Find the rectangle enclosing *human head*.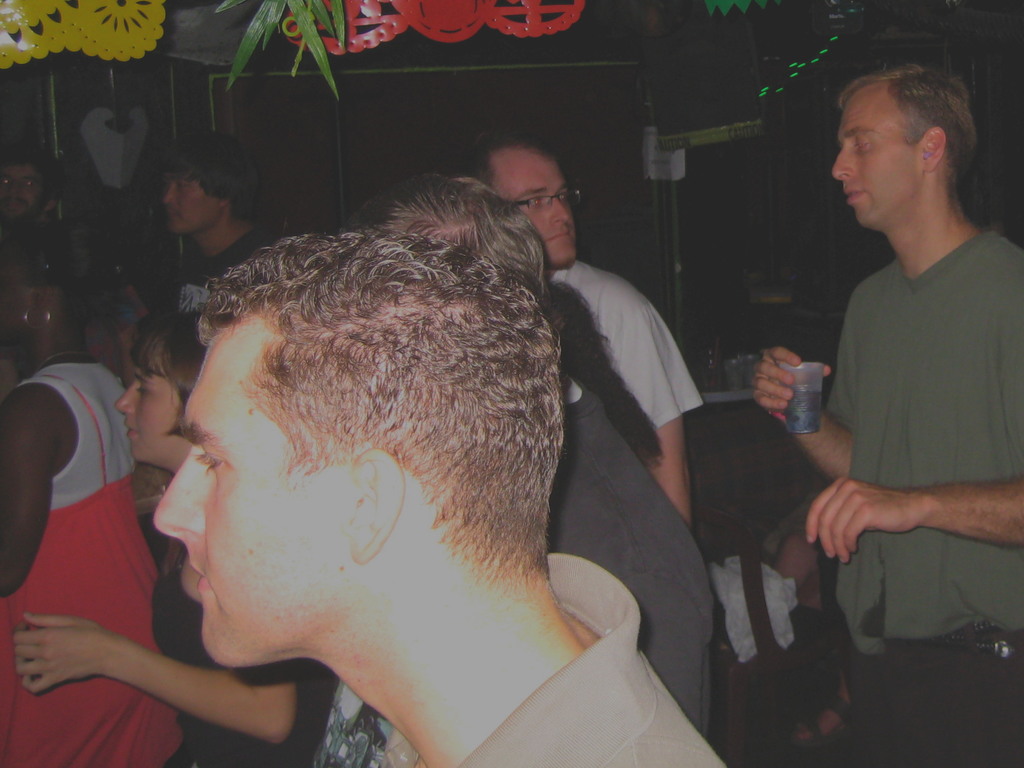
<region>116, 307, 221, 466</region>.
